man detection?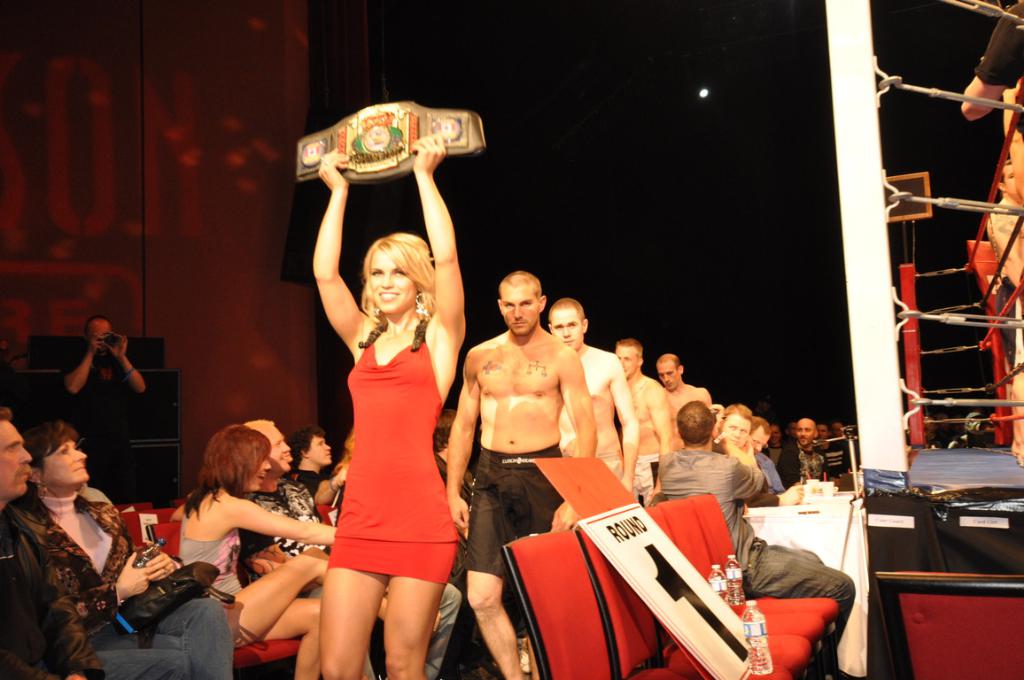
285, 422, 334, 493
